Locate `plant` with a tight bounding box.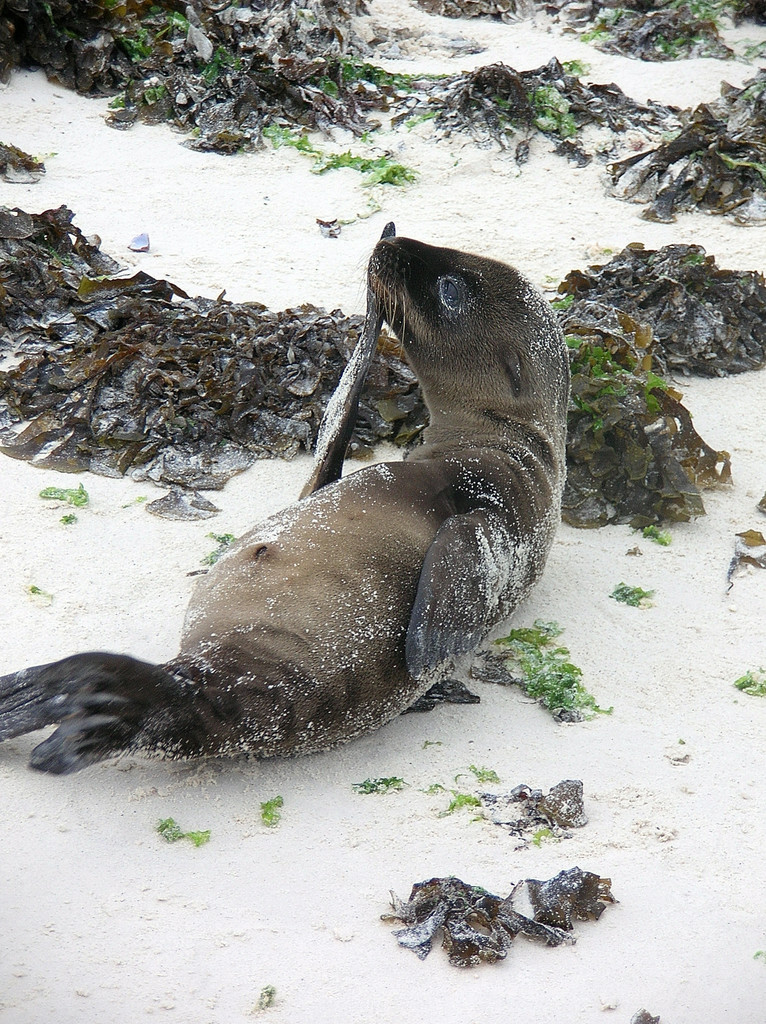
x1=79 y1=0 x2=475 y2=116.
